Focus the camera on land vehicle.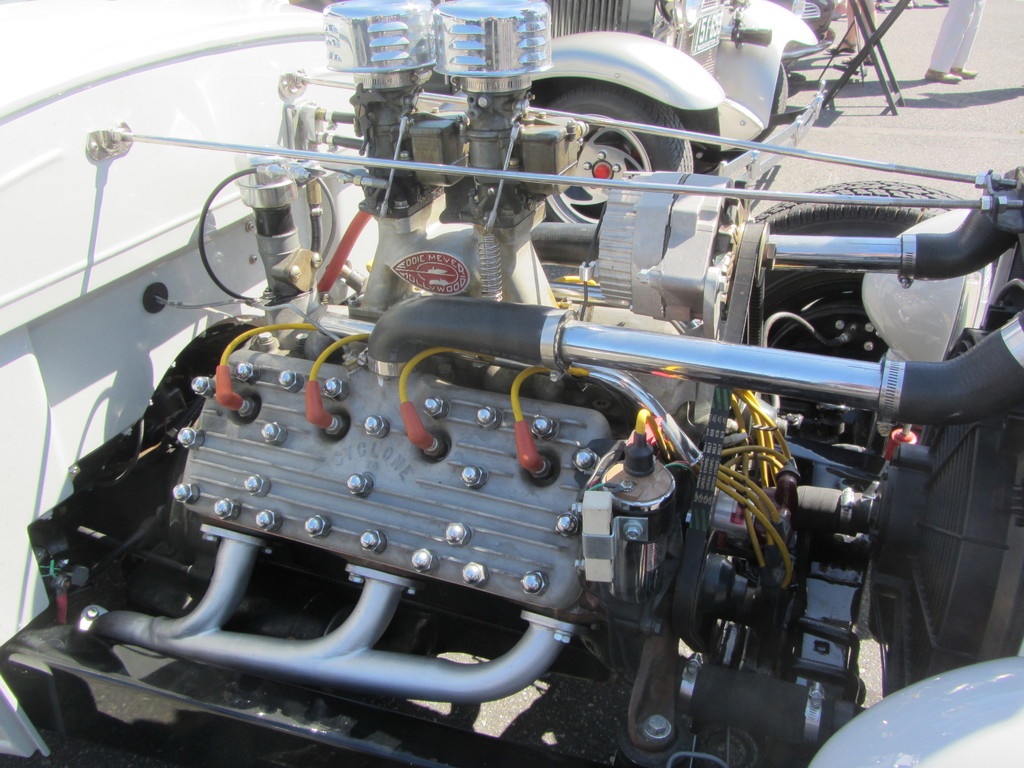
Focus region: l=0, t=1, r=1023, b=767.
